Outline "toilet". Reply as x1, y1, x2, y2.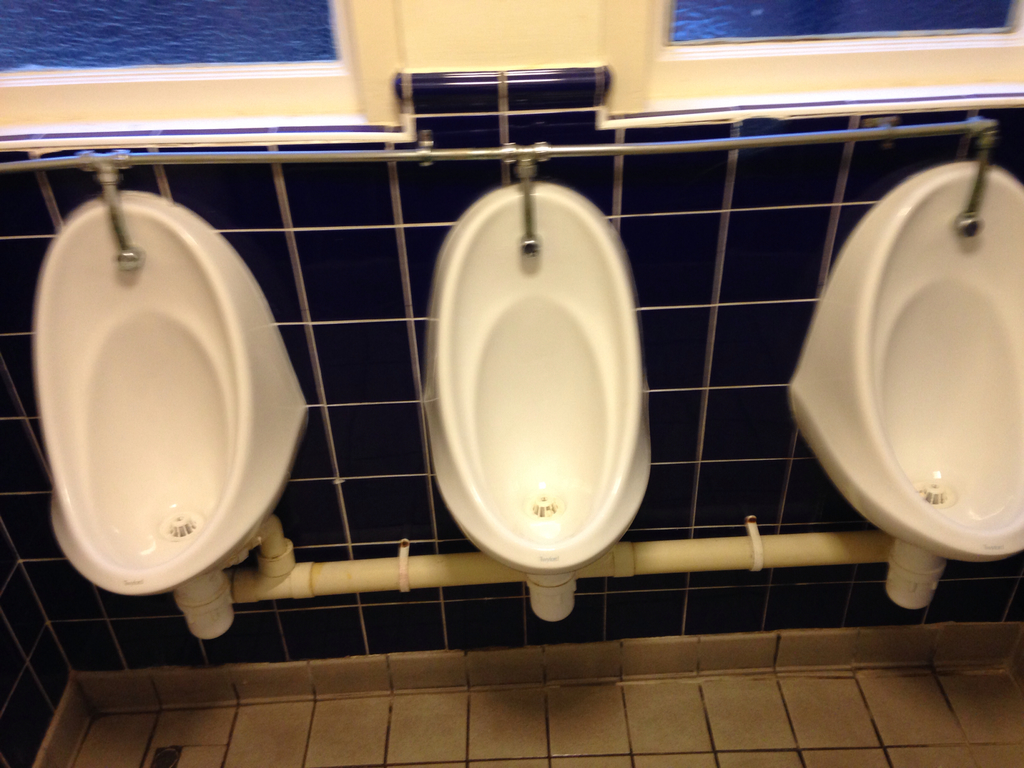
36, 188, 309, 598.
